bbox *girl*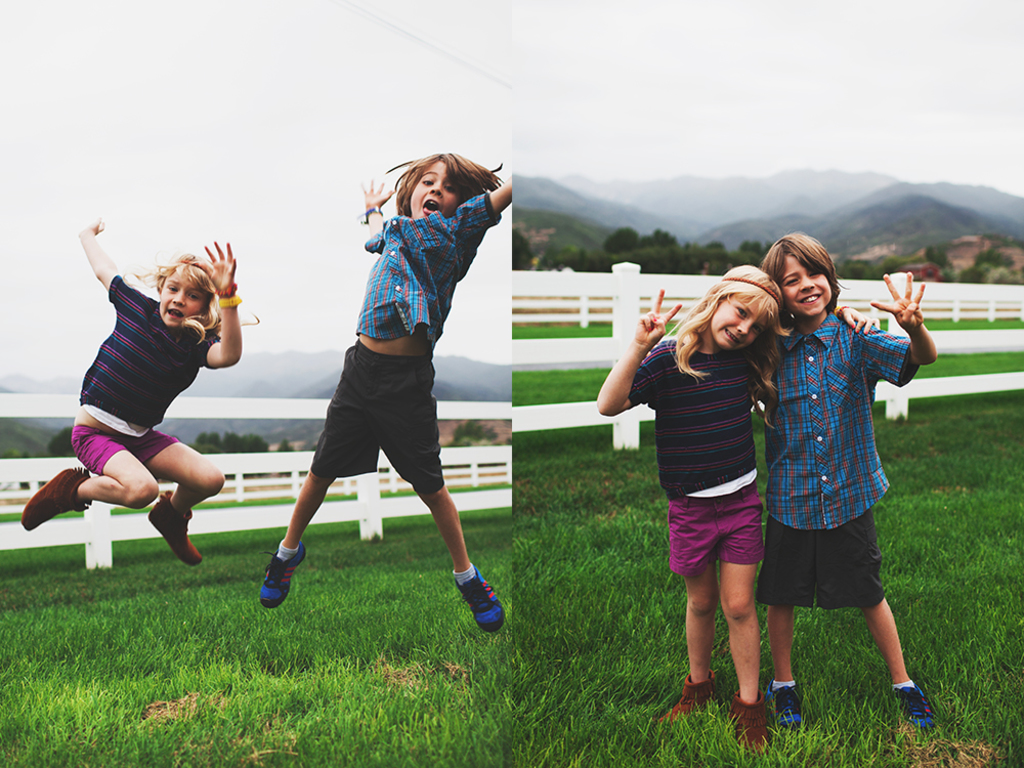
[left=594, top=265, right=801, bottom=752]
